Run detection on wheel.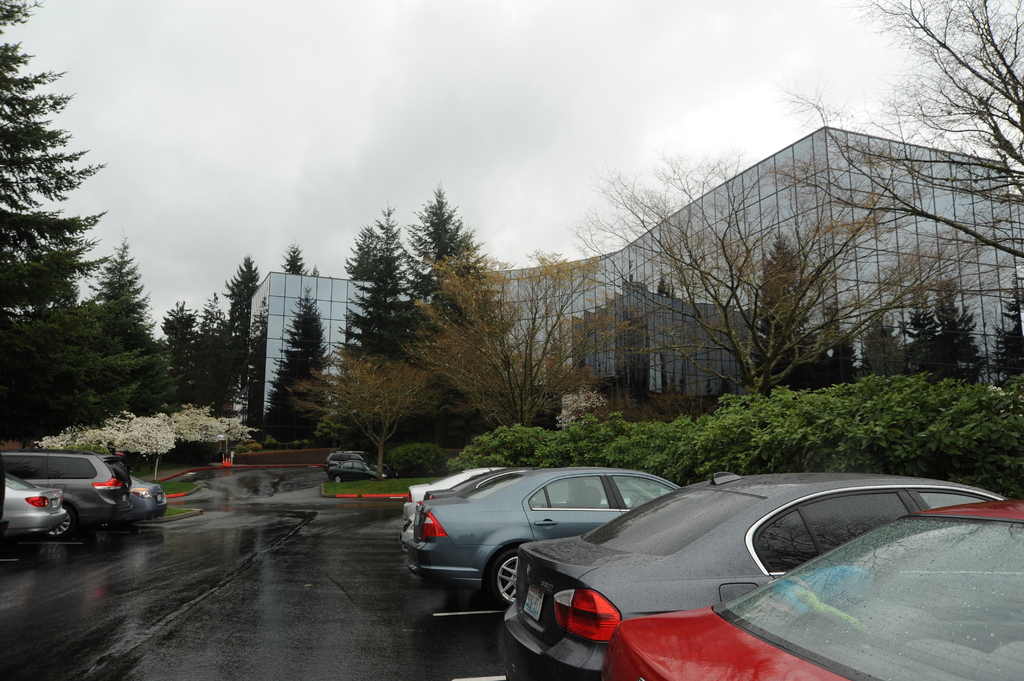
Result: pyautogui.locateOnScreen(483, 550, 519, 607).
